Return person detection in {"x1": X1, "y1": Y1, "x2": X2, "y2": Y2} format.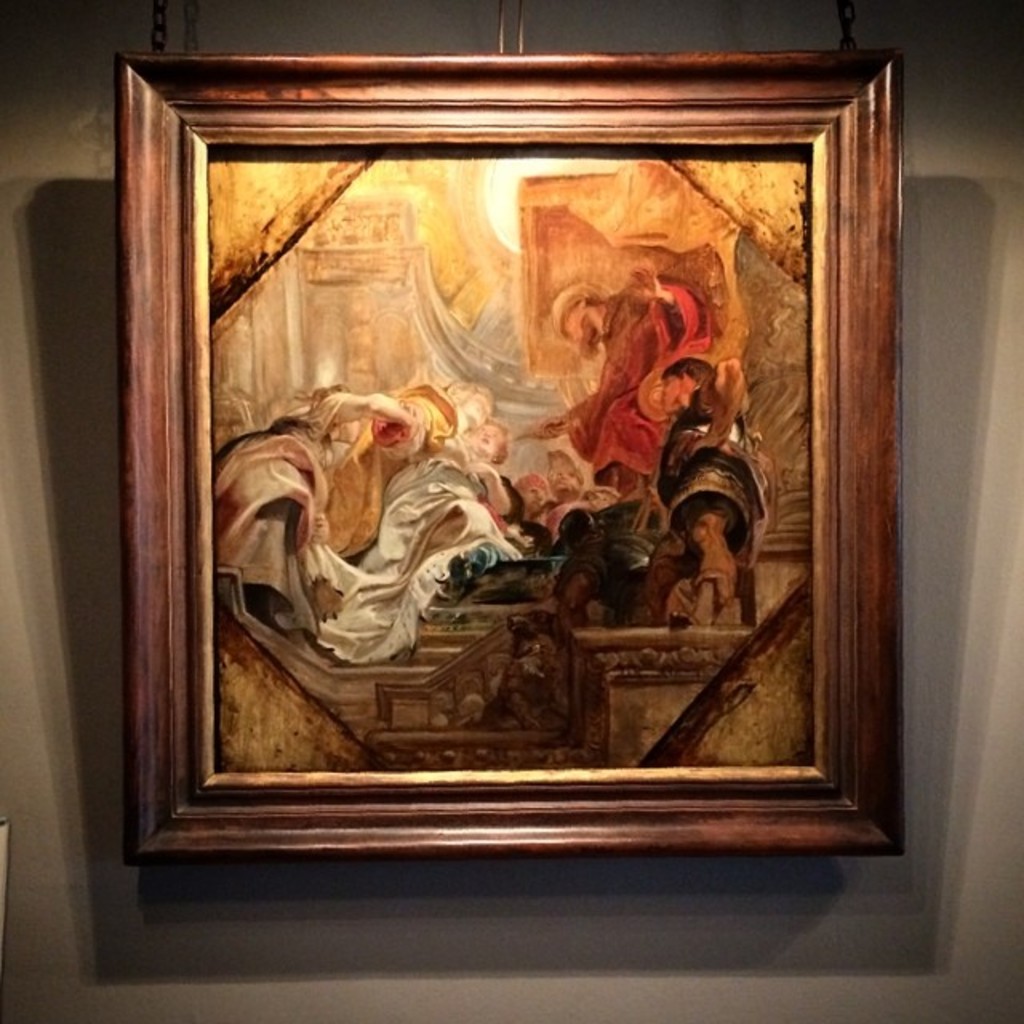
{"x1": 566, "y1": 280, "x2": 696, "y2": 470}.
